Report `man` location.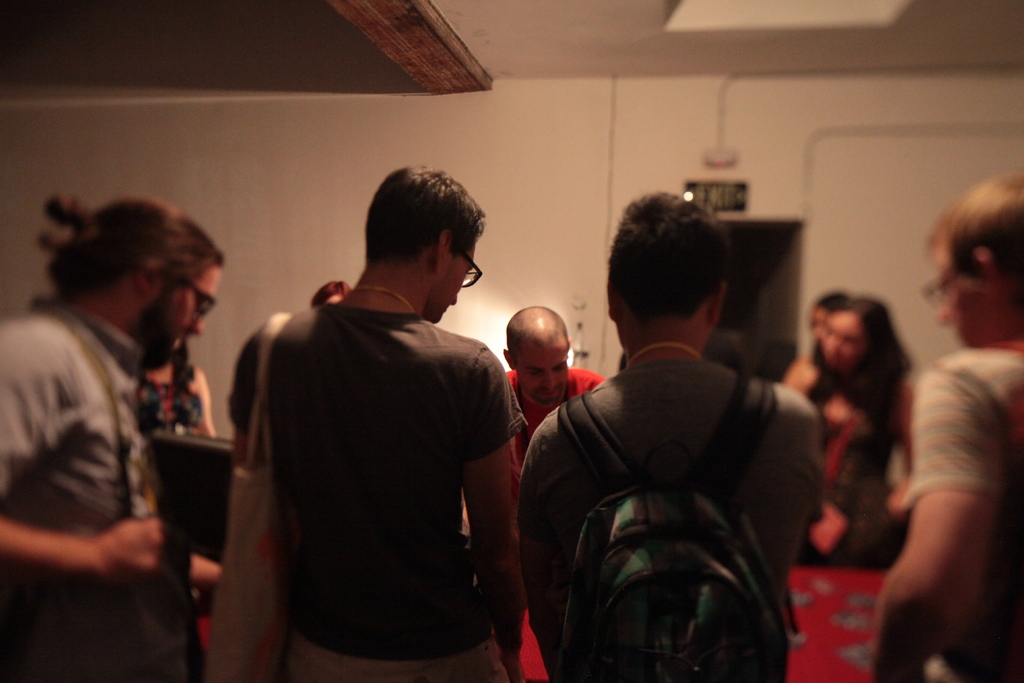
Report: x1=505, y1=304, x2=616, y2=682.
